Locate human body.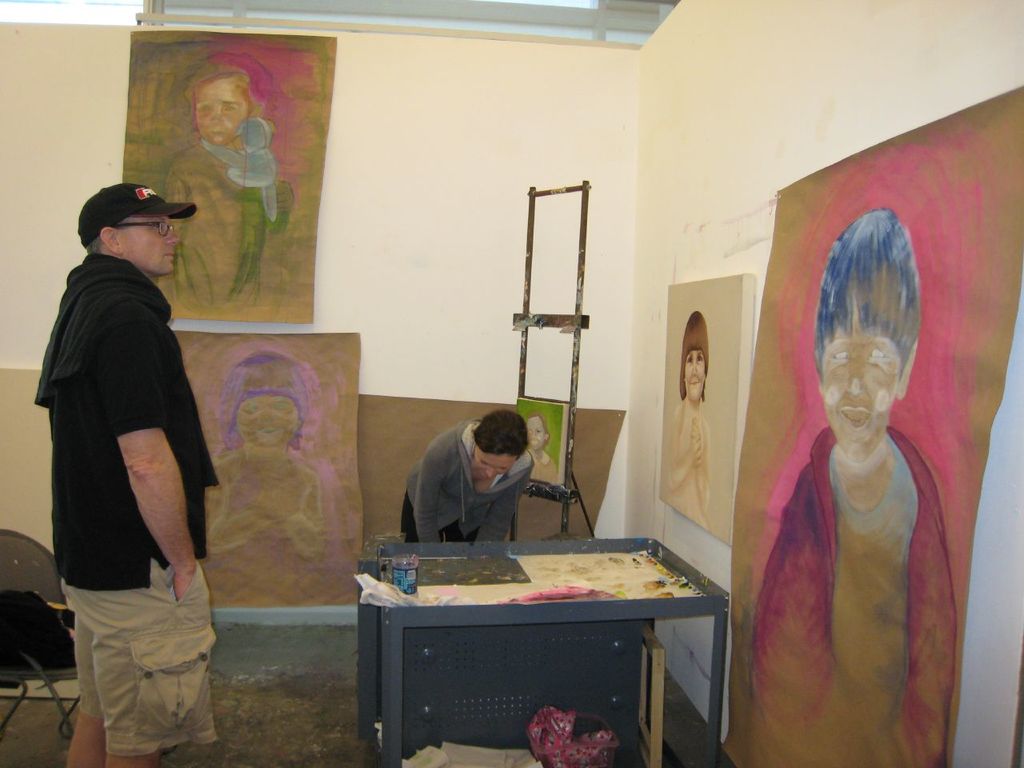
Bounding box: locate(659, 314, 715, 530).
